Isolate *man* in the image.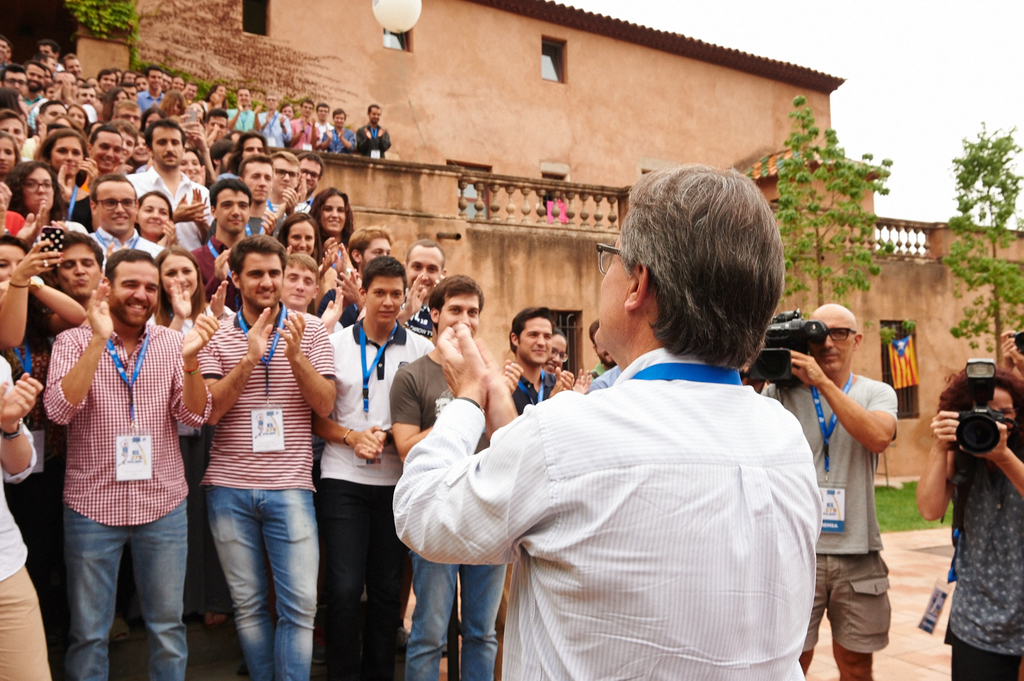
Isolated region: bbox=[760, 298, 903, 680].
